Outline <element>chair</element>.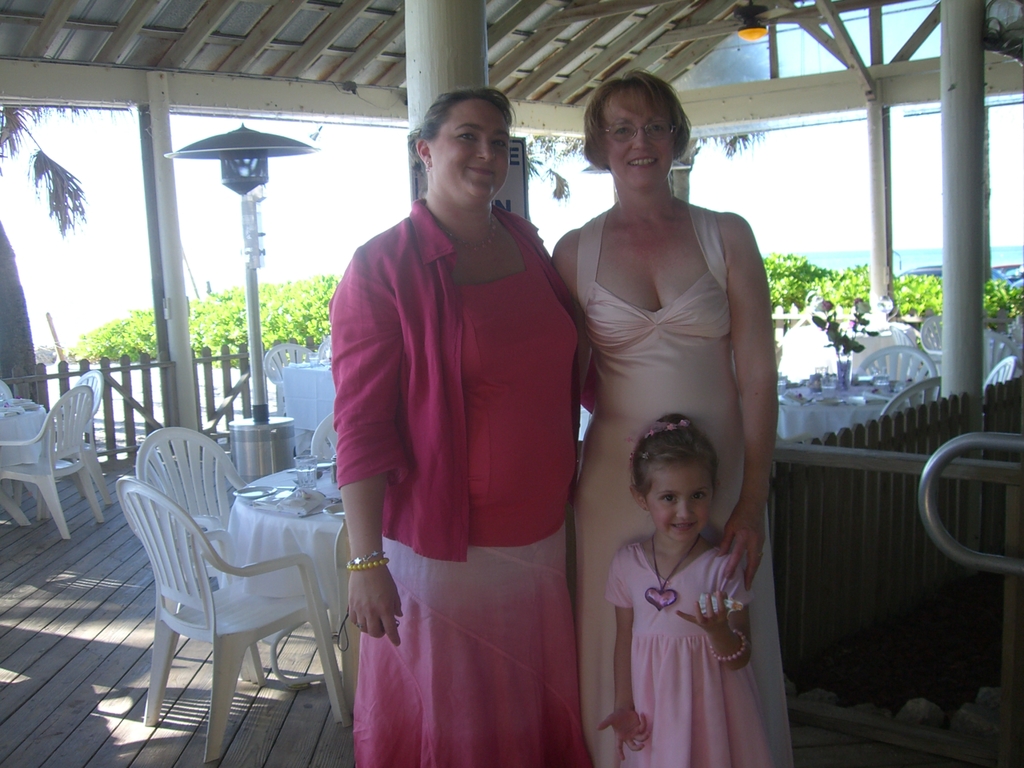
Outline: bbox=(982, 355, 1014, 387).
